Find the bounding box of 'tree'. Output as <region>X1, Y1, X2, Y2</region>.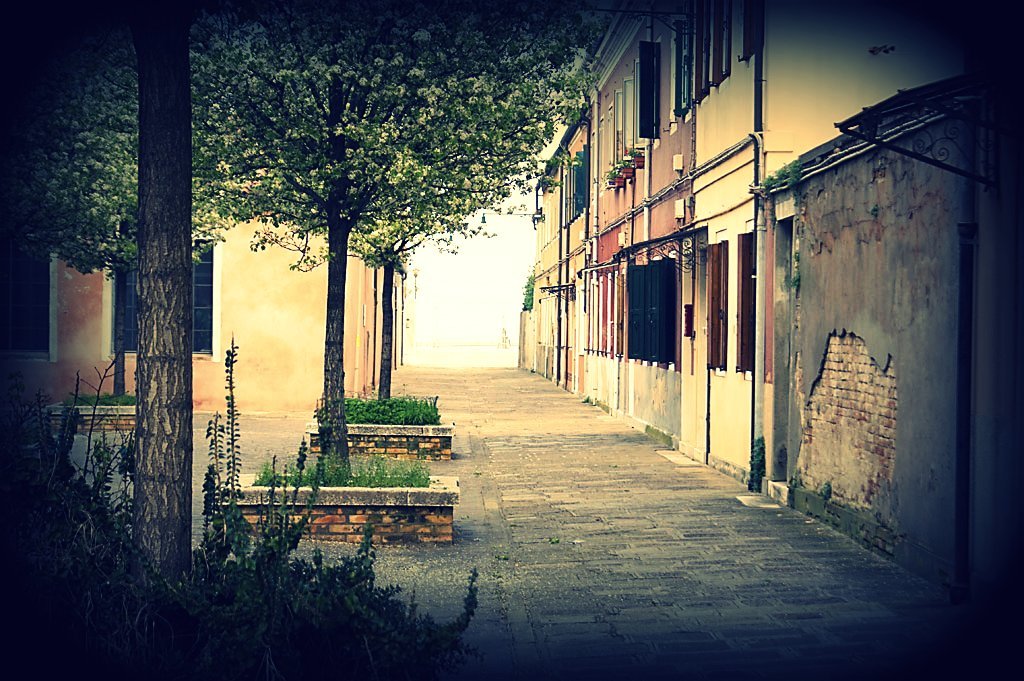
<region>304, 158, 527, 398</region>.
